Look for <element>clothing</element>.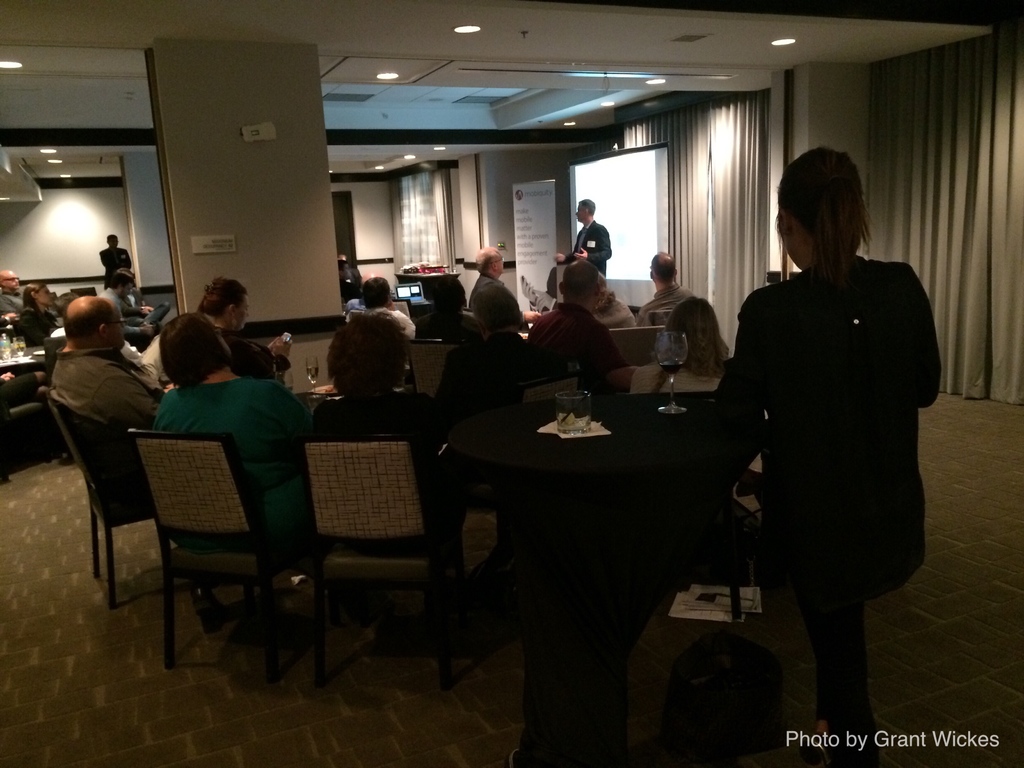
Found: {"left": 545, "top": 277, "right": 627, "bottom": 343}.
